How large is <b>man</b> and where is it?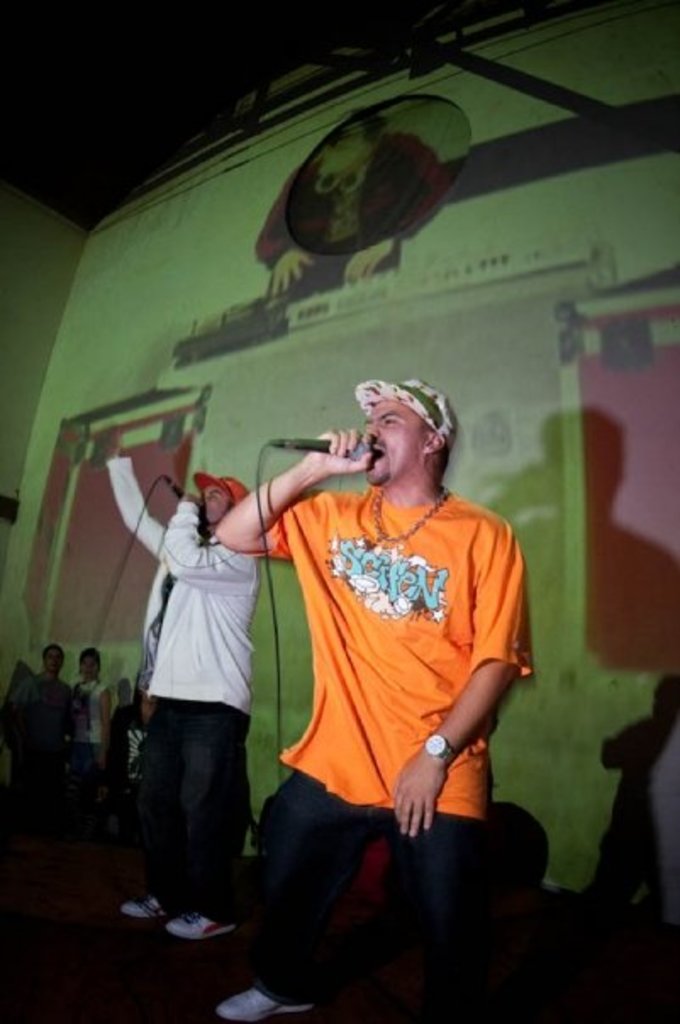
Bounding box: <region>207, 370, 538, 1019</region>.
